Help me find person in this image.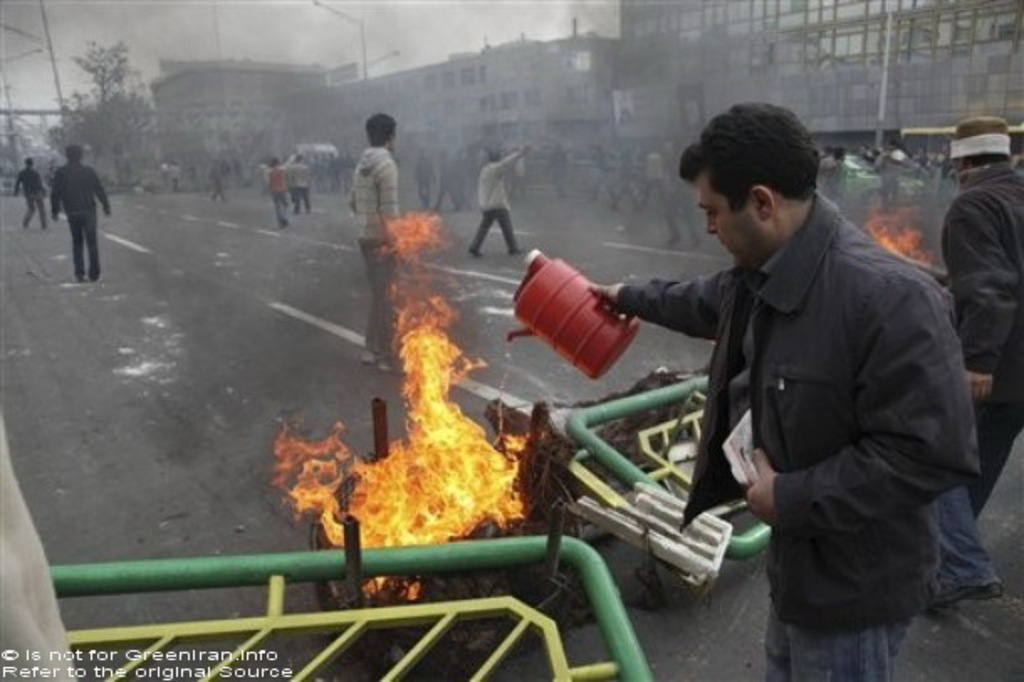
Found it: x1=341 y1=113 x2=410 y2=368.
